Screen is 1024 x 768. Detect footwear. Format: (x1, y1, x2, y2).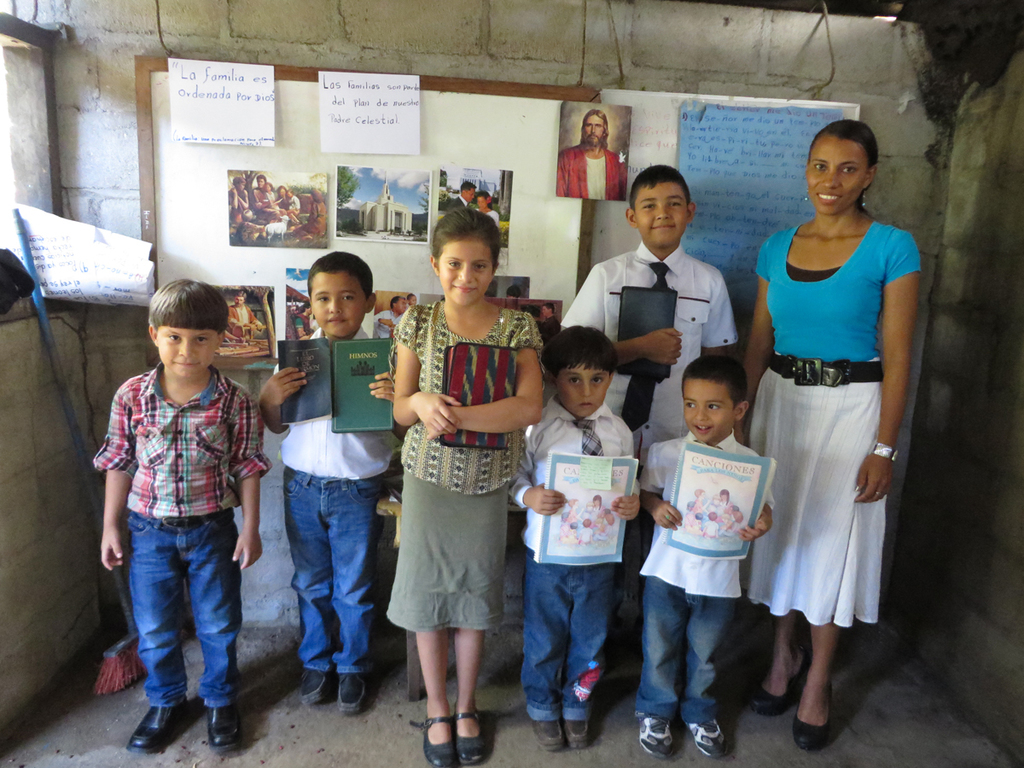
(563, 719, 592, 747).
